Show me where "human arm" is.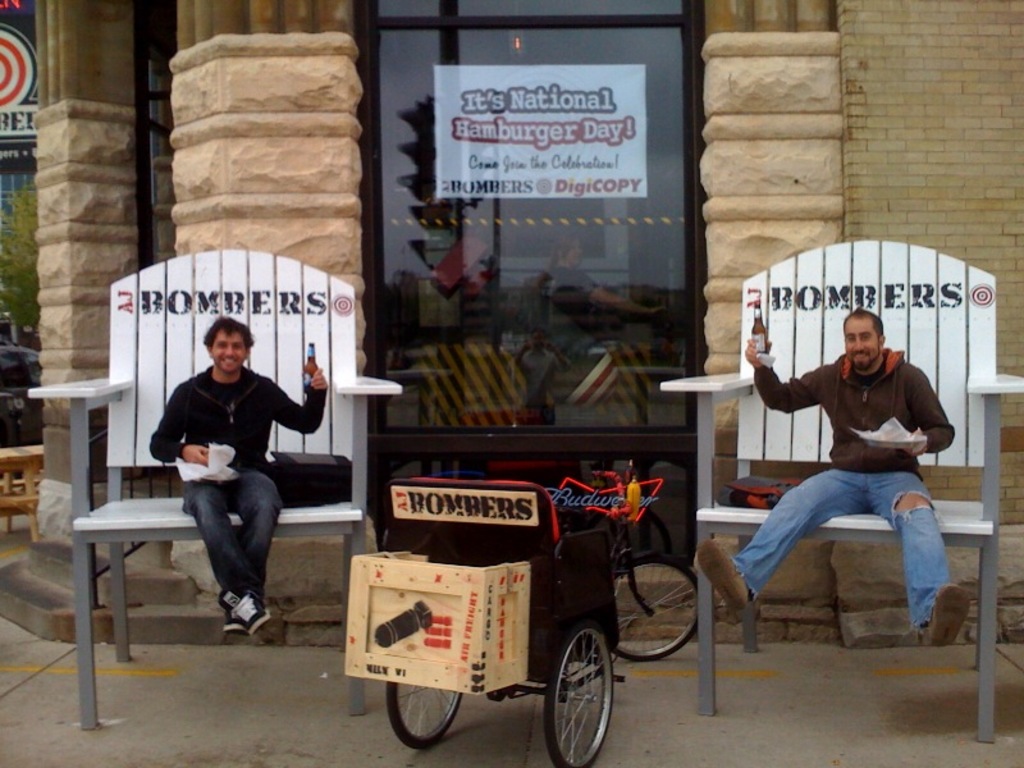
"human arm" is at (750,346,829,425).
